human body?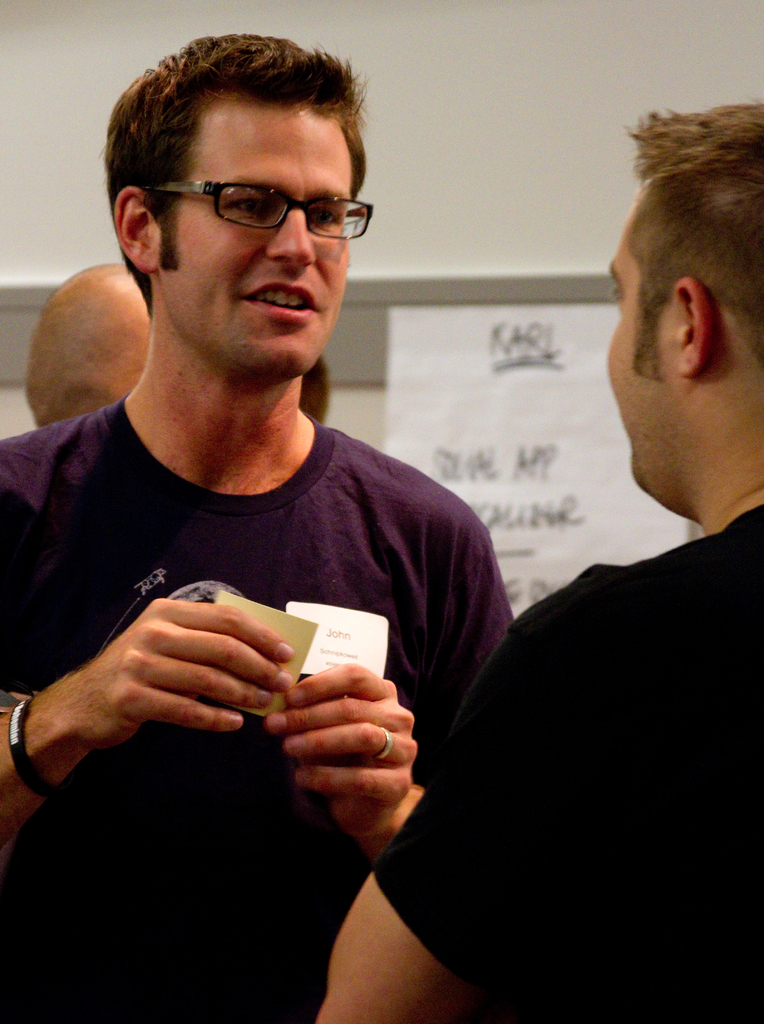
(0, 33, 522, 1018)
